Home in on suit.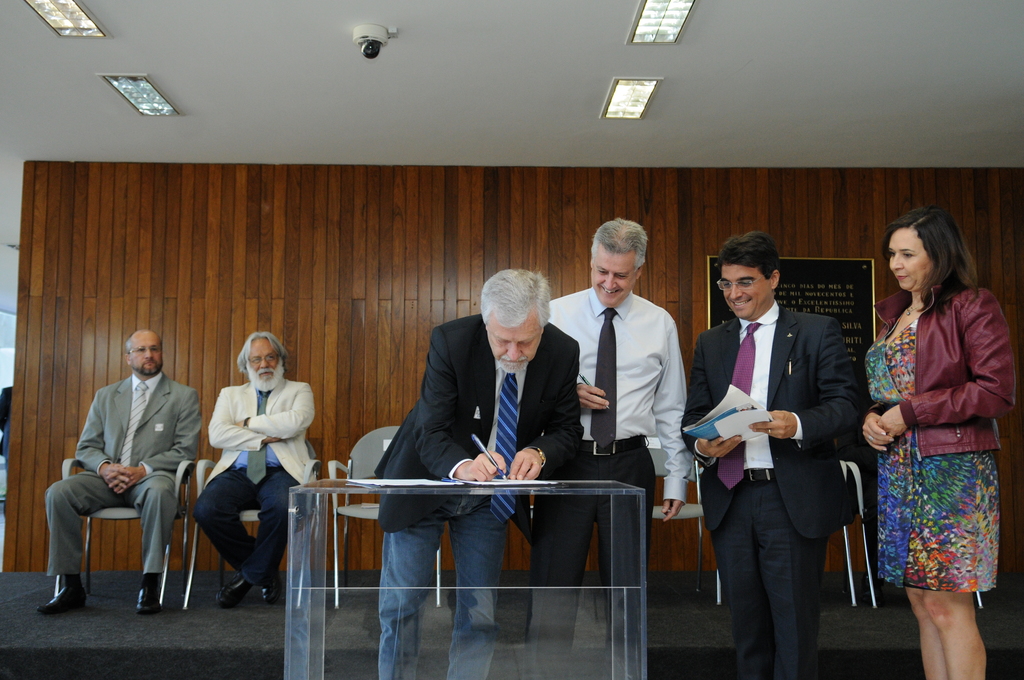
Homed in at bbox(705, 234, 874, 668).
